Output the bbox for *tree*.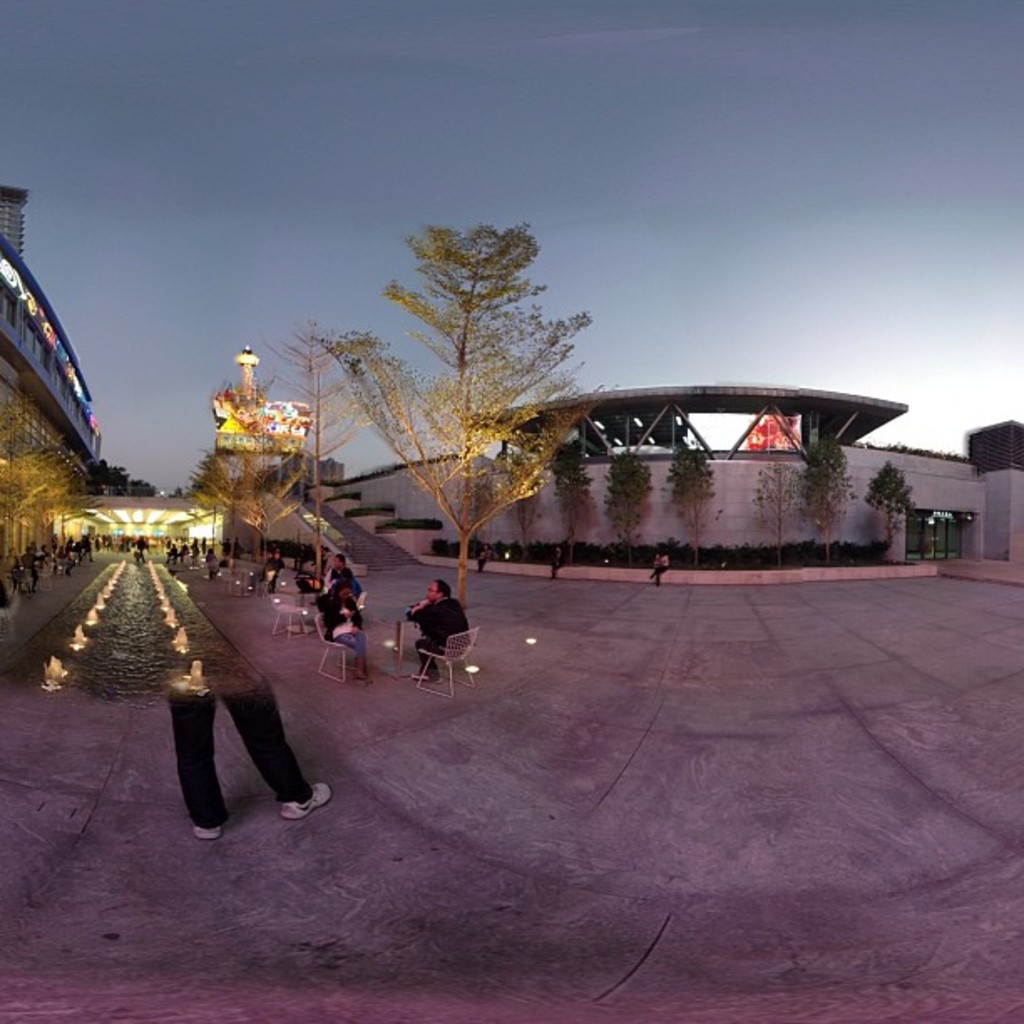
pyautogui.locateOnScreen(549, 445, 609, 582).
